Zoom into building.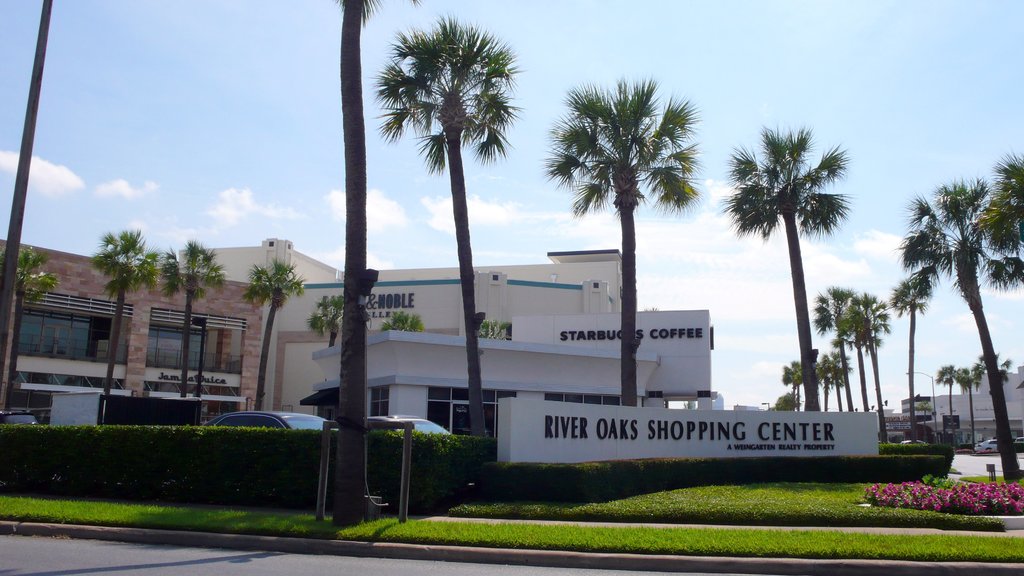
Zoom target: <region>216, 244, 881, 458</region>.
